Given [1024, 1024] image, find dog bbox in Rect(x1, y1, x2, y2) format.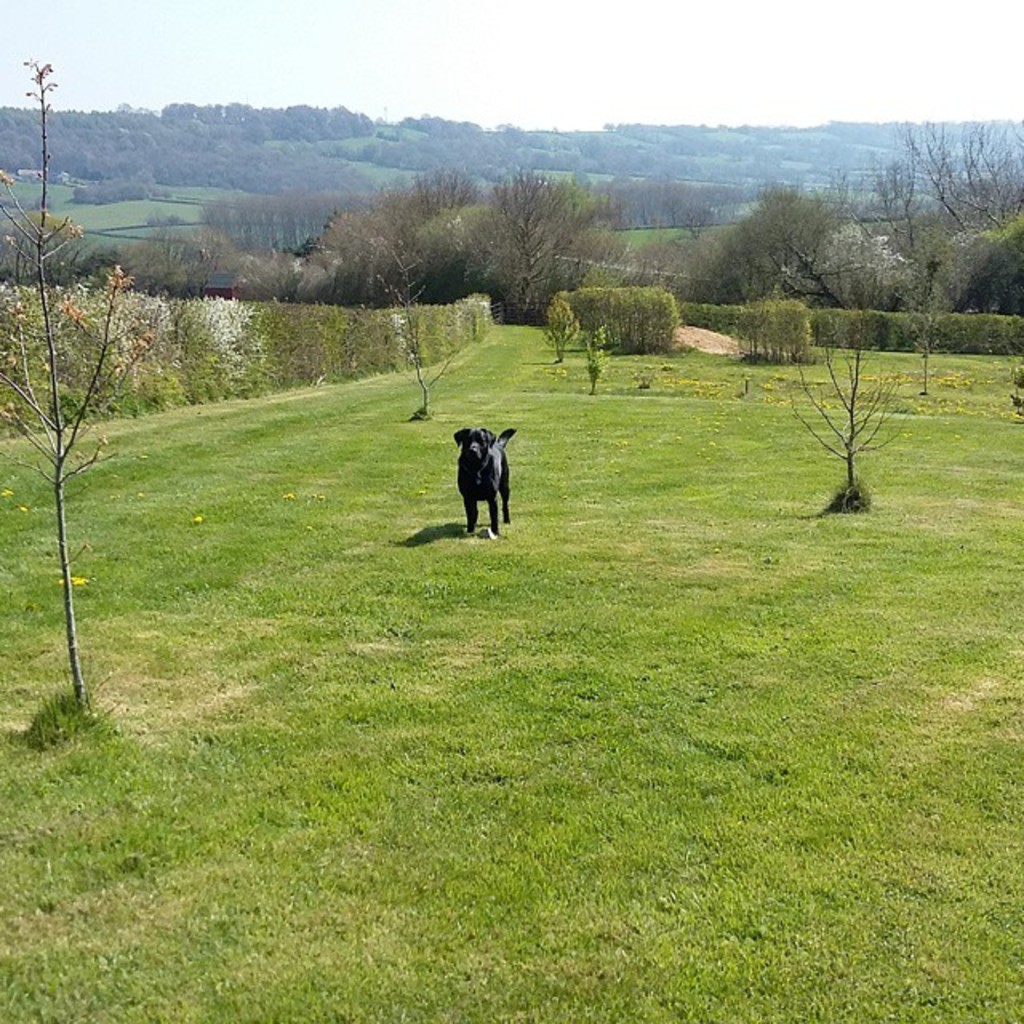
Rect(454, 426, 517, 528).
